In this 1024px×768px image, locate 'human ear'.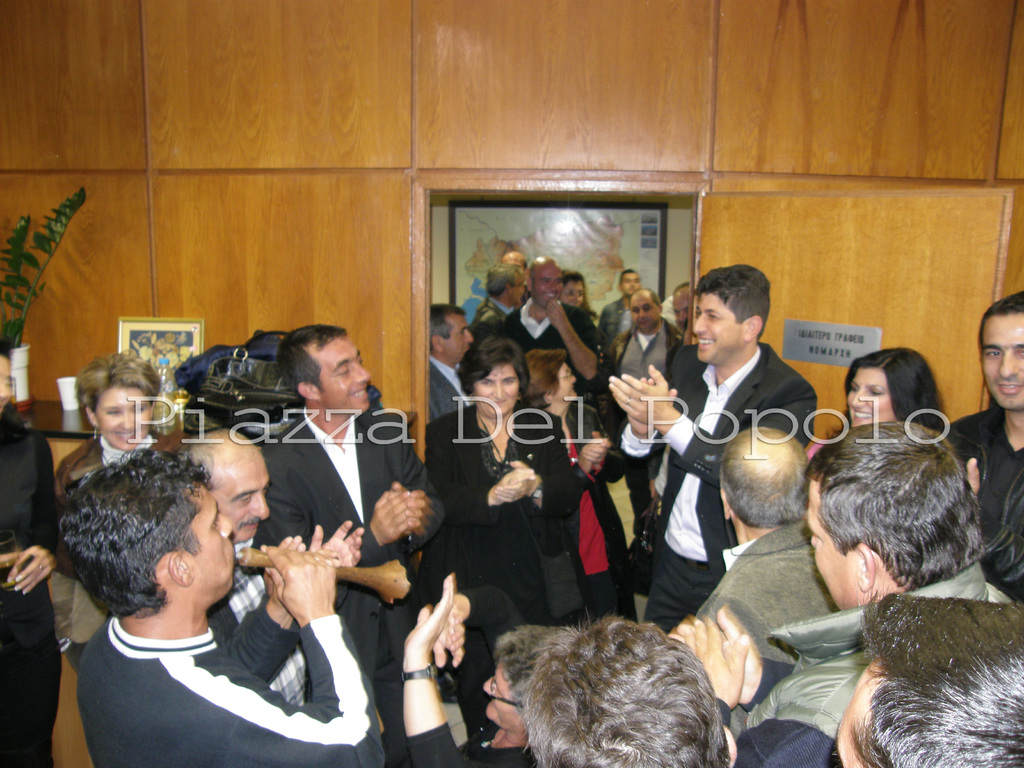
Bounding box: bbox=(88, 404, 100, 427).
